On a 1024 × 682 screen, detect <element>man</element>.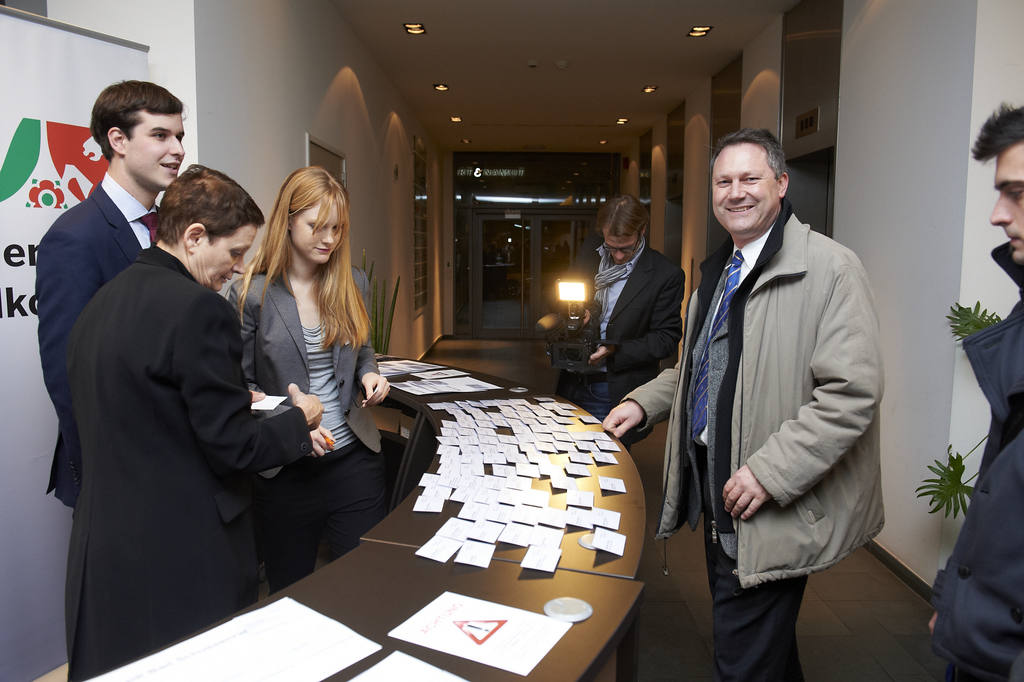
[left=554, top=194, right=687, bottom=454].
